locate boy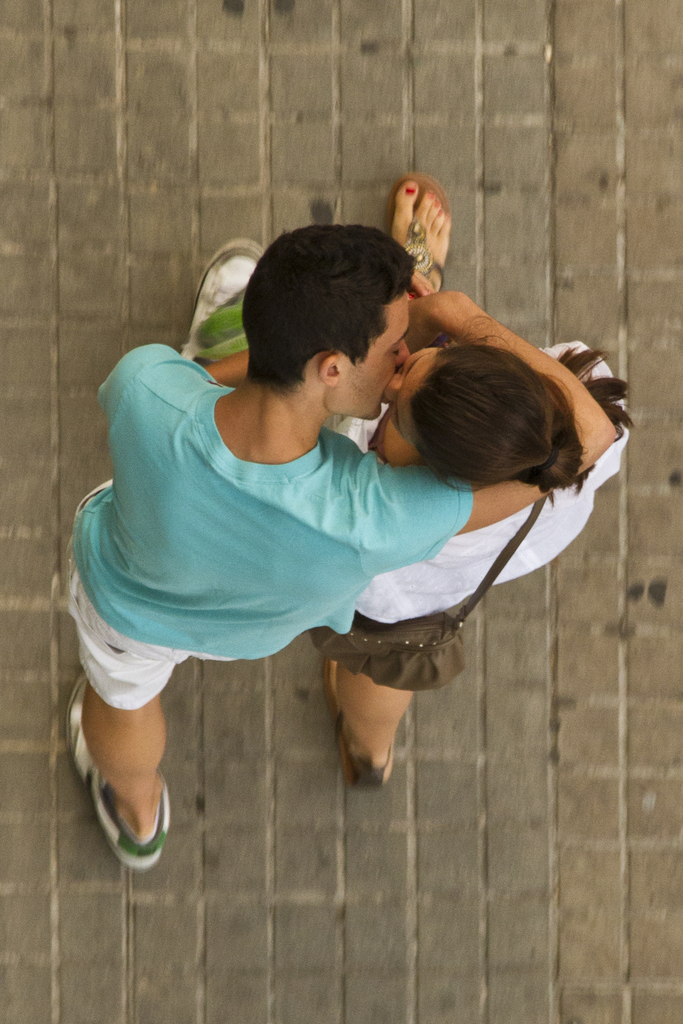
[left=89, top=234, right=499, bottom=818]
